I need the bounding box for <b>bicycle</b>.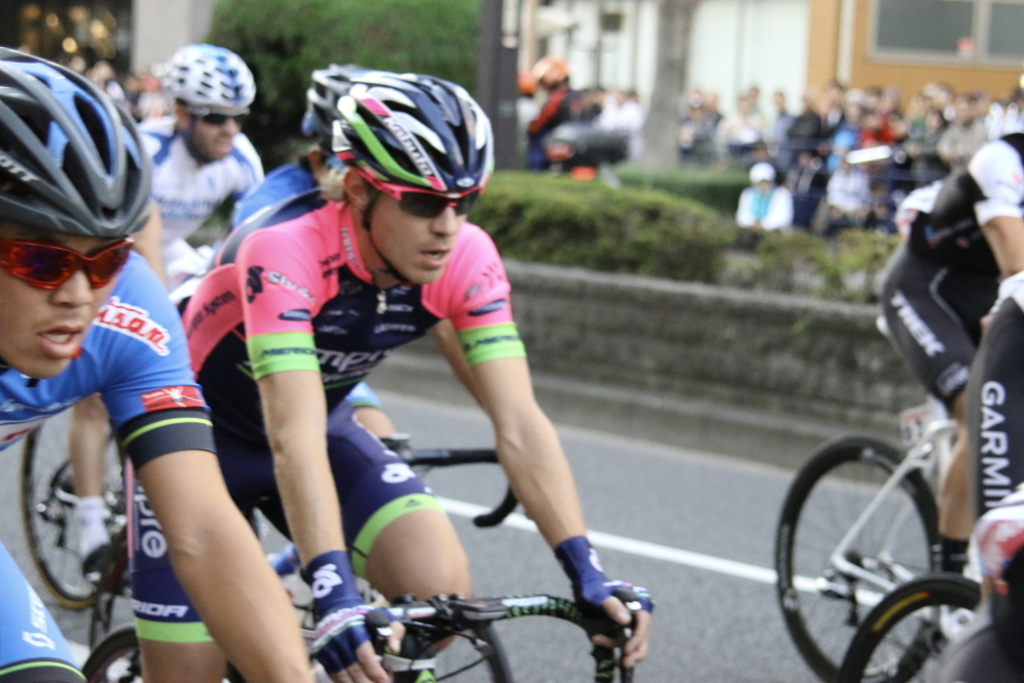
Here it is: rect(767, 398, 972, 682).
